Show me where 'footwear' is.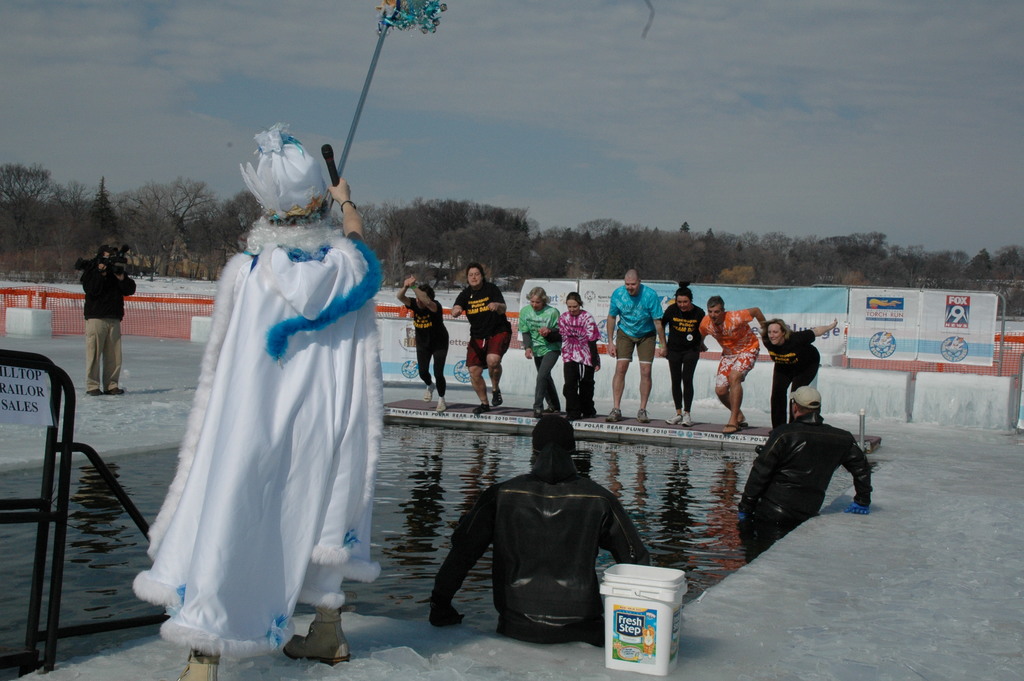
'footwear' is at 86 391 102 395.
